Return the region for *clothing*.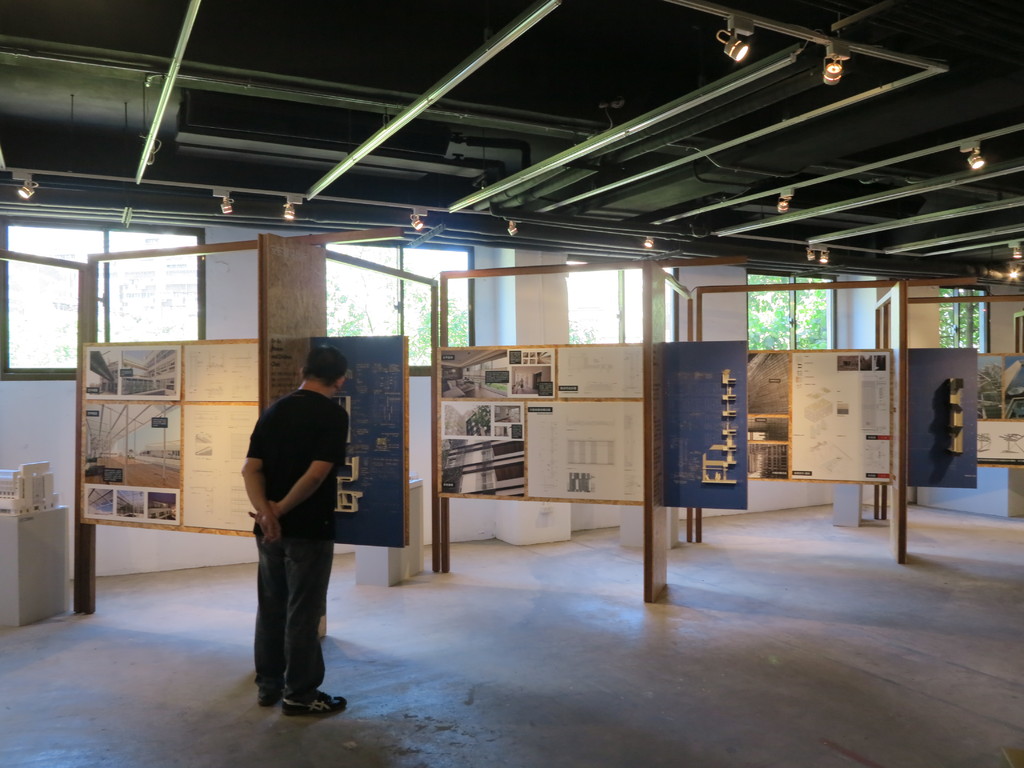
BBox(226, 356, 340, 673).
